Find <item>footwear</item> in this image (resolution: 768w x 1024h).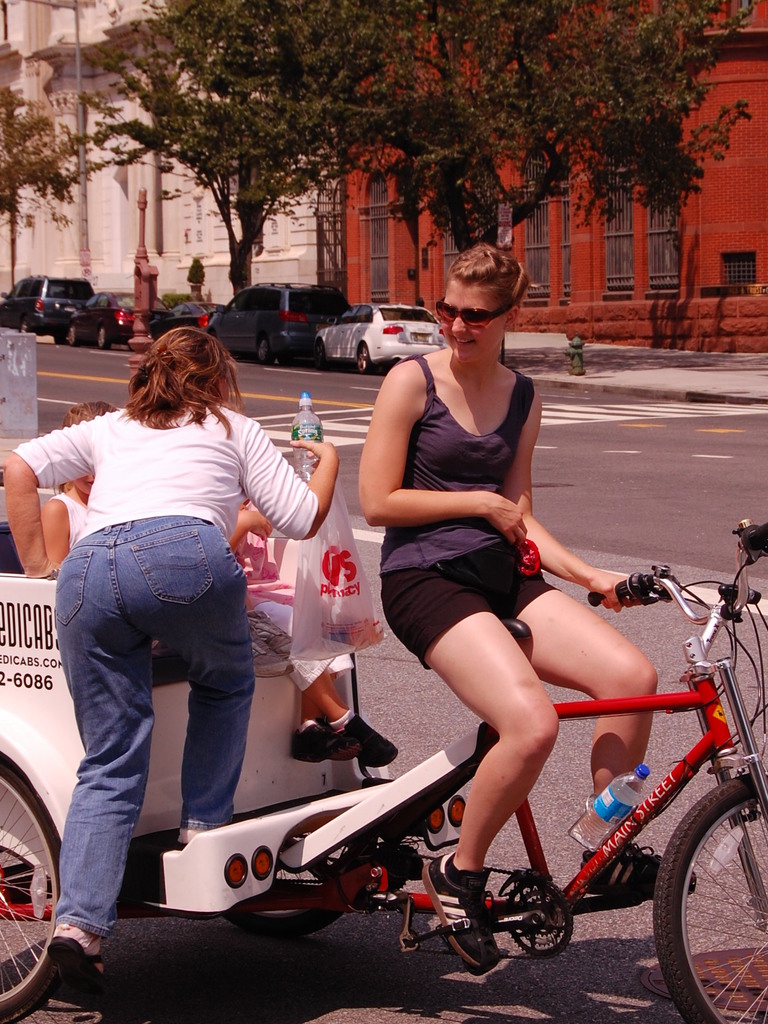
576, 838, 698, 900.
